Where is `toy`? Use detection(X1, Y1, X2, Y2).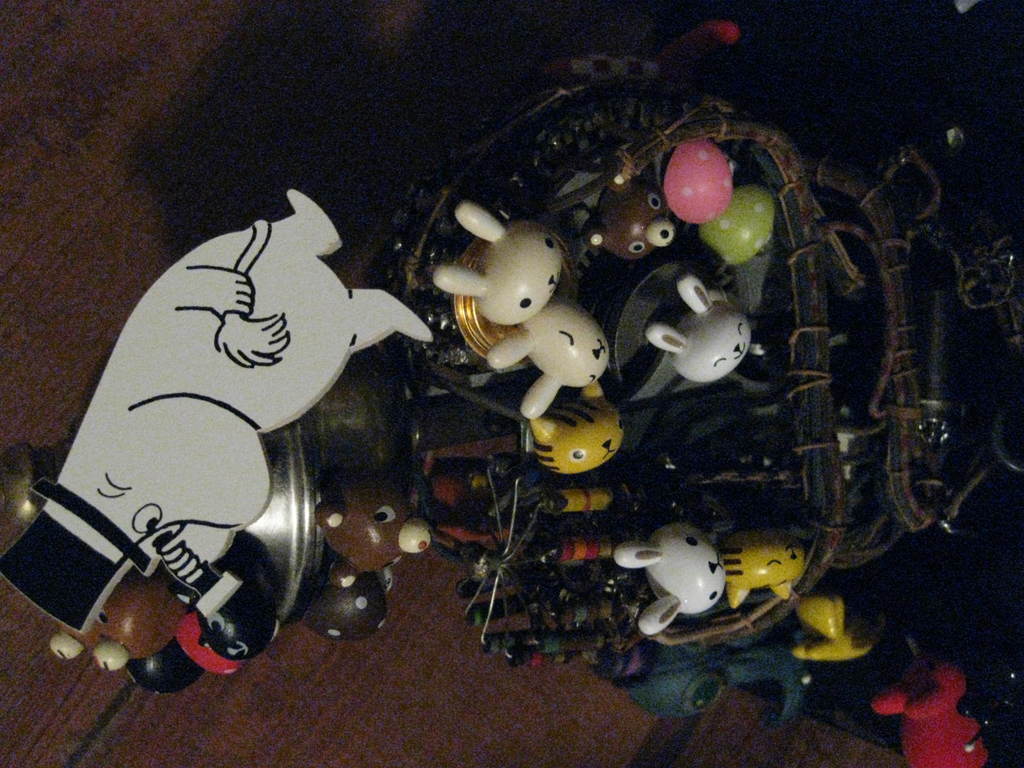
detection(1, 184, 431, 628).
